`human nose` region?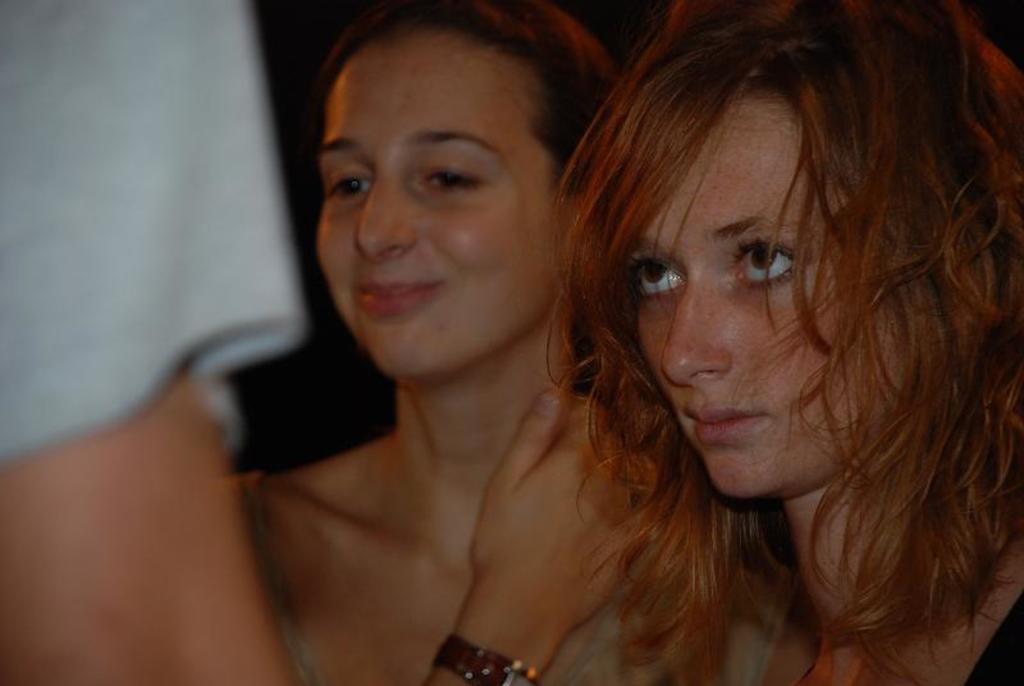
box=[355, 180, 426, 261]
